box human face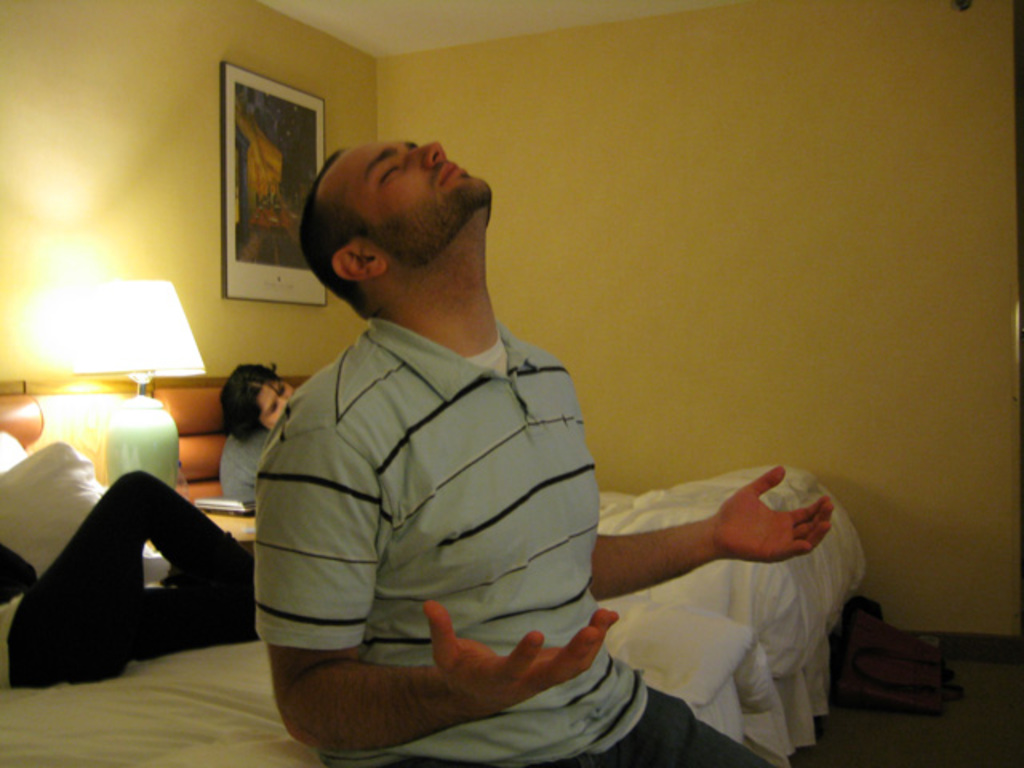
{"left": 253, "top": 378, "right": 298, "bottom": 429}
